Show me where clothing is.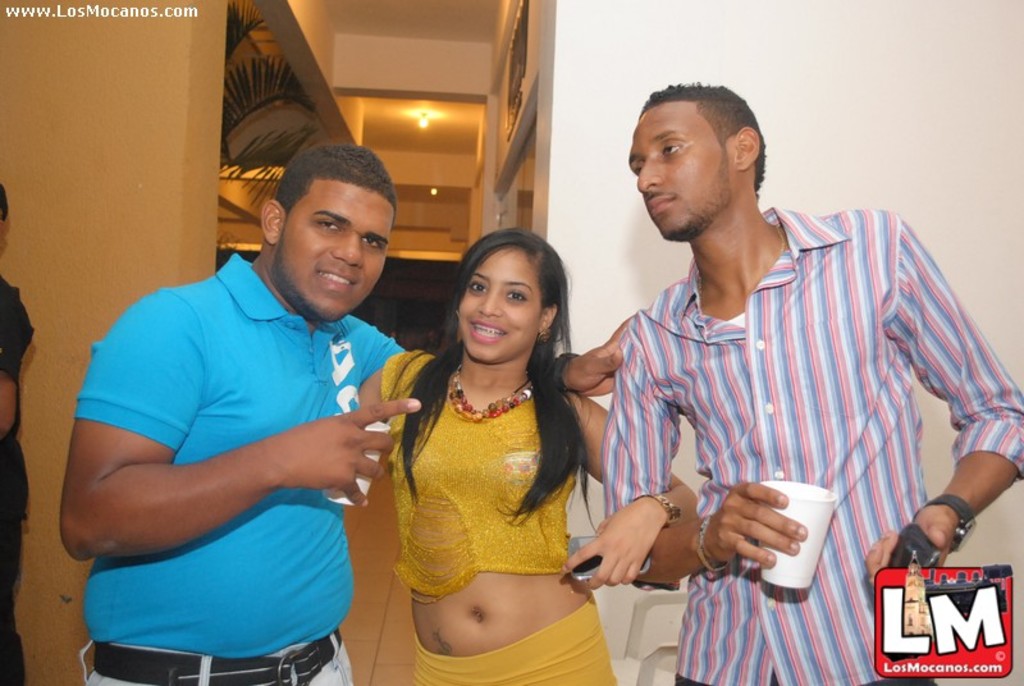
clothing is at Rect(0, 274, 35, 685).
